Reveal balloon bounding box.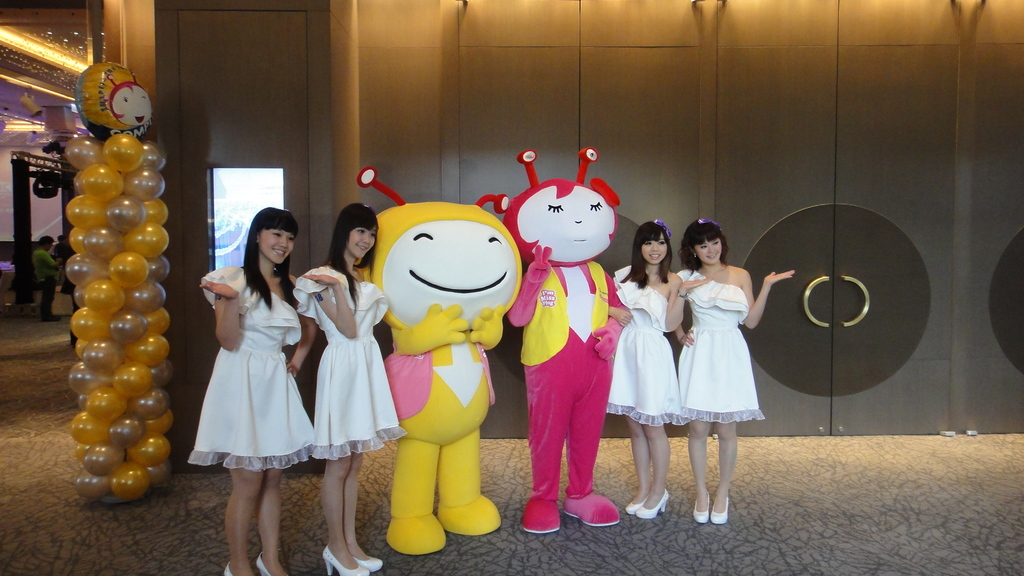
Revealed: <box>66,193,111,229</box>.
